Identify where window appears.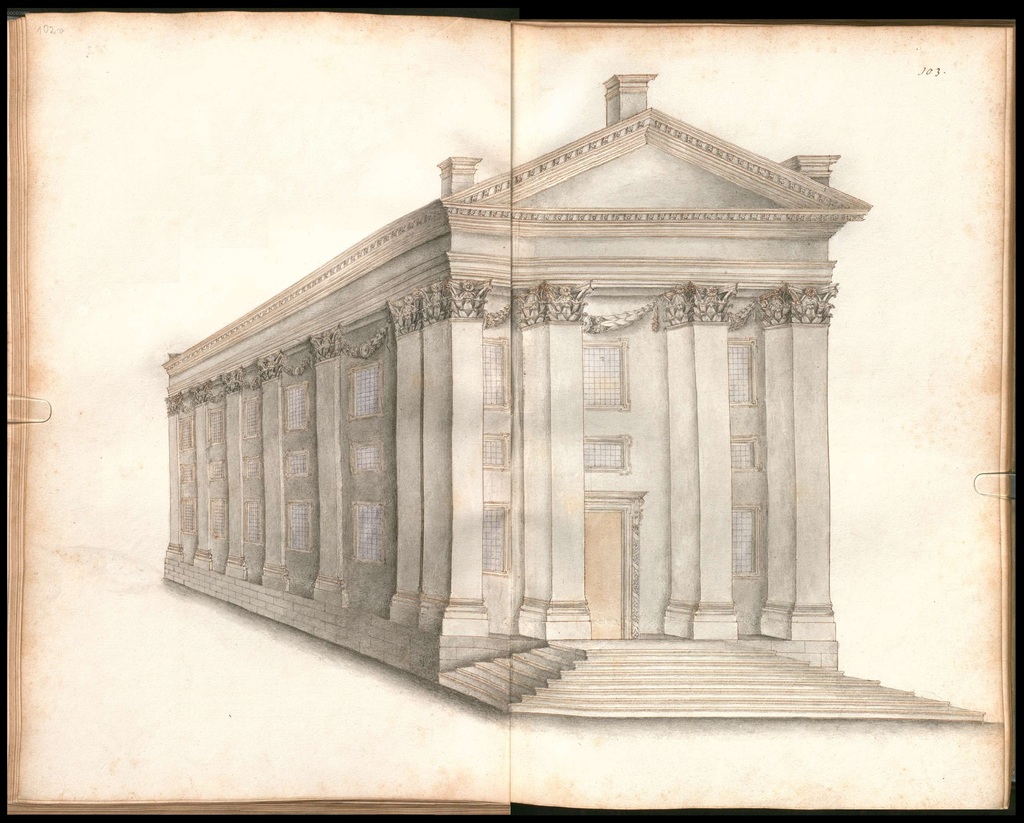
Appears at (left=725, top=335, right=764, bottom=409).
